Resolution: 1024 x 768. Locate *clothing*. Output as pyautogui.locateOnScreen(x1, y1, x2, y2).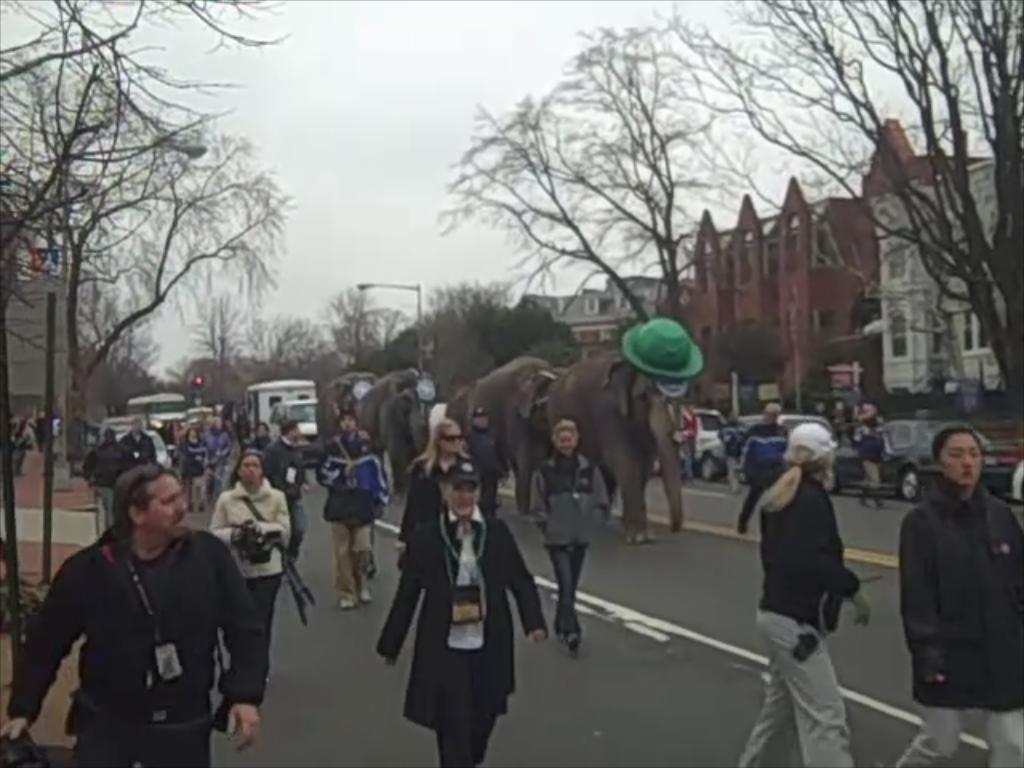
pyautogui.locateOnScreen(160, 427, 181, 458).
